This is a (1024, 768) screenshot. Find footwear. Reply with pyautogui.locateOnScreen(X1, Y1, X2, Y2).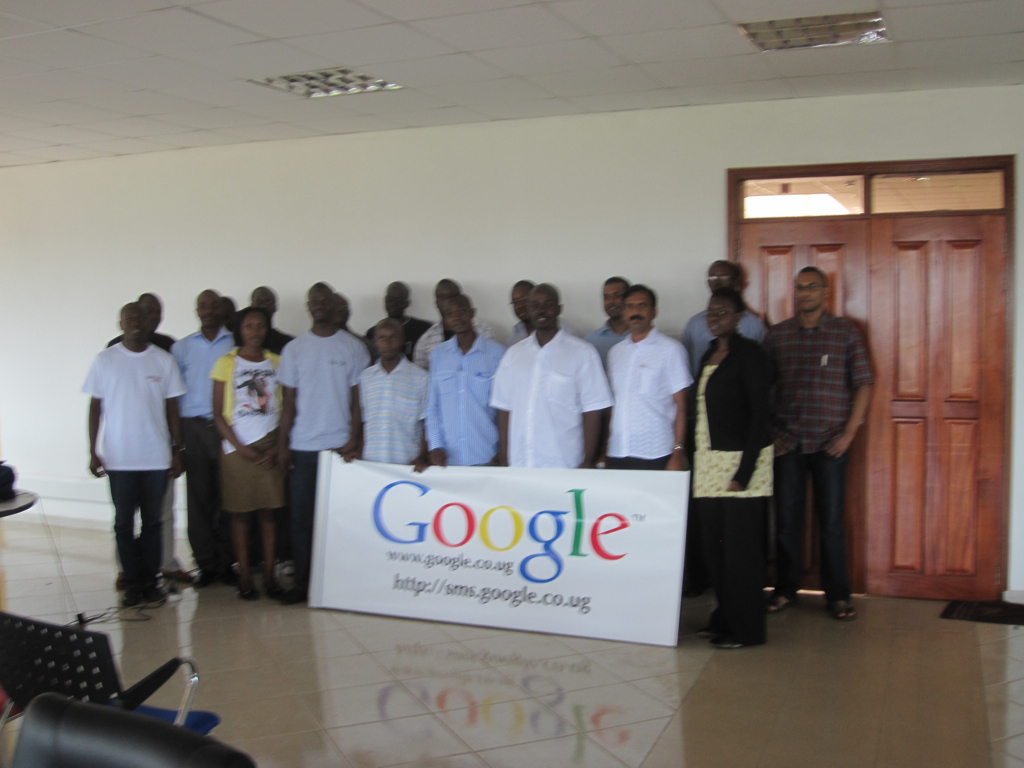
pyautogui.locateOnScreen(237, 574, 258, 601).
